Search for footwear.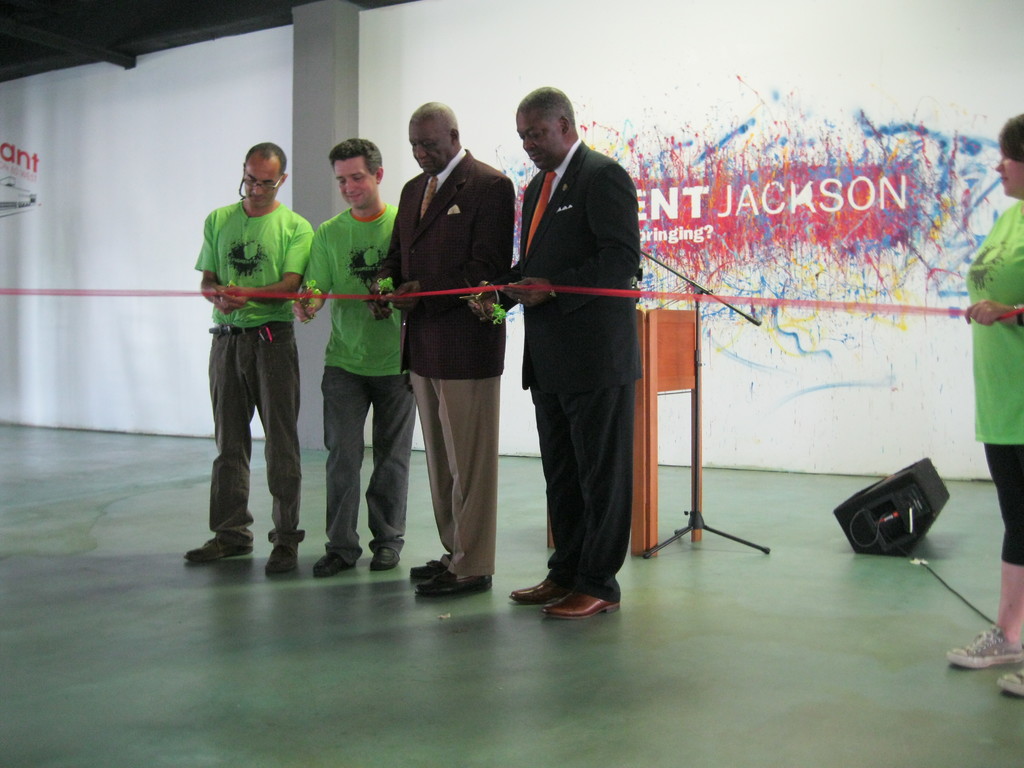
Found at Rect(508, 568, 569, 603).
